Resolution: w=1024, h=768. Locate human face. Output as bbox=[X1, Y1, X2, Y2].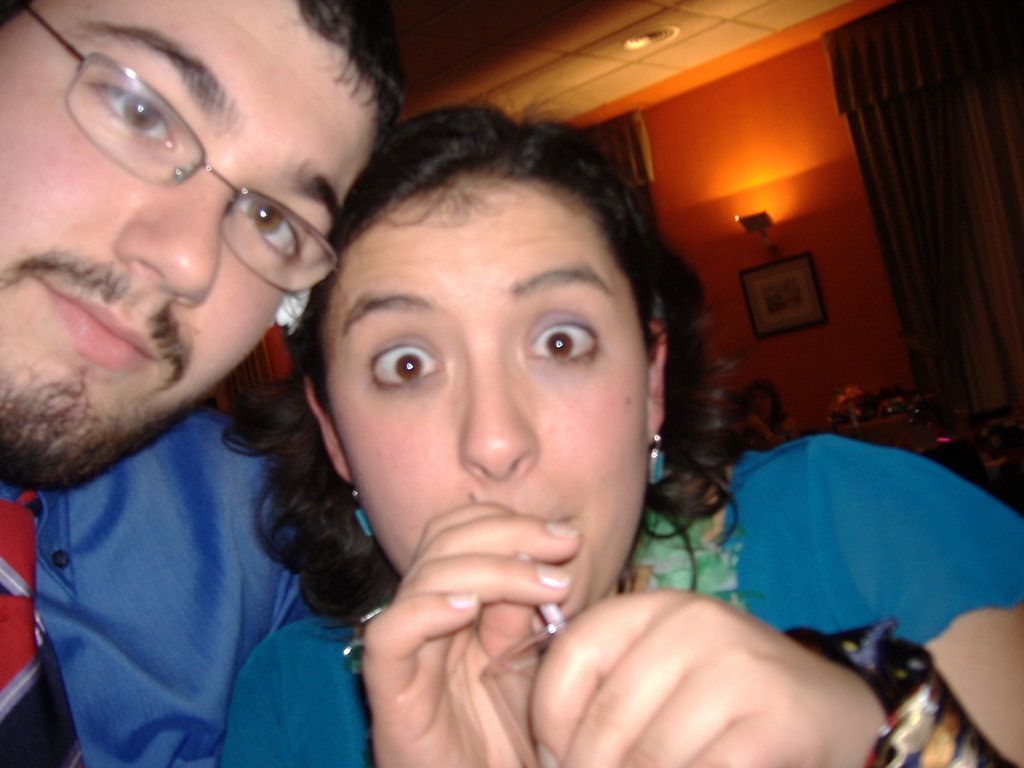
bbox=[0, 0, 387, 485].
